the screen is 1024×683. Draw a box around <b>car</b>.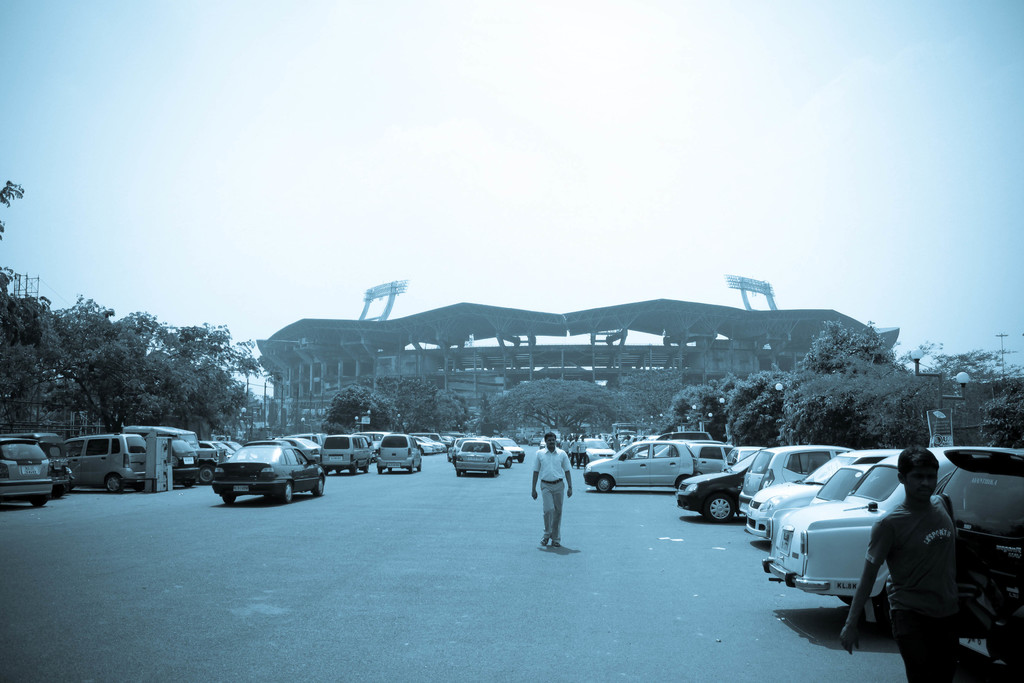
587,443,698,494.
